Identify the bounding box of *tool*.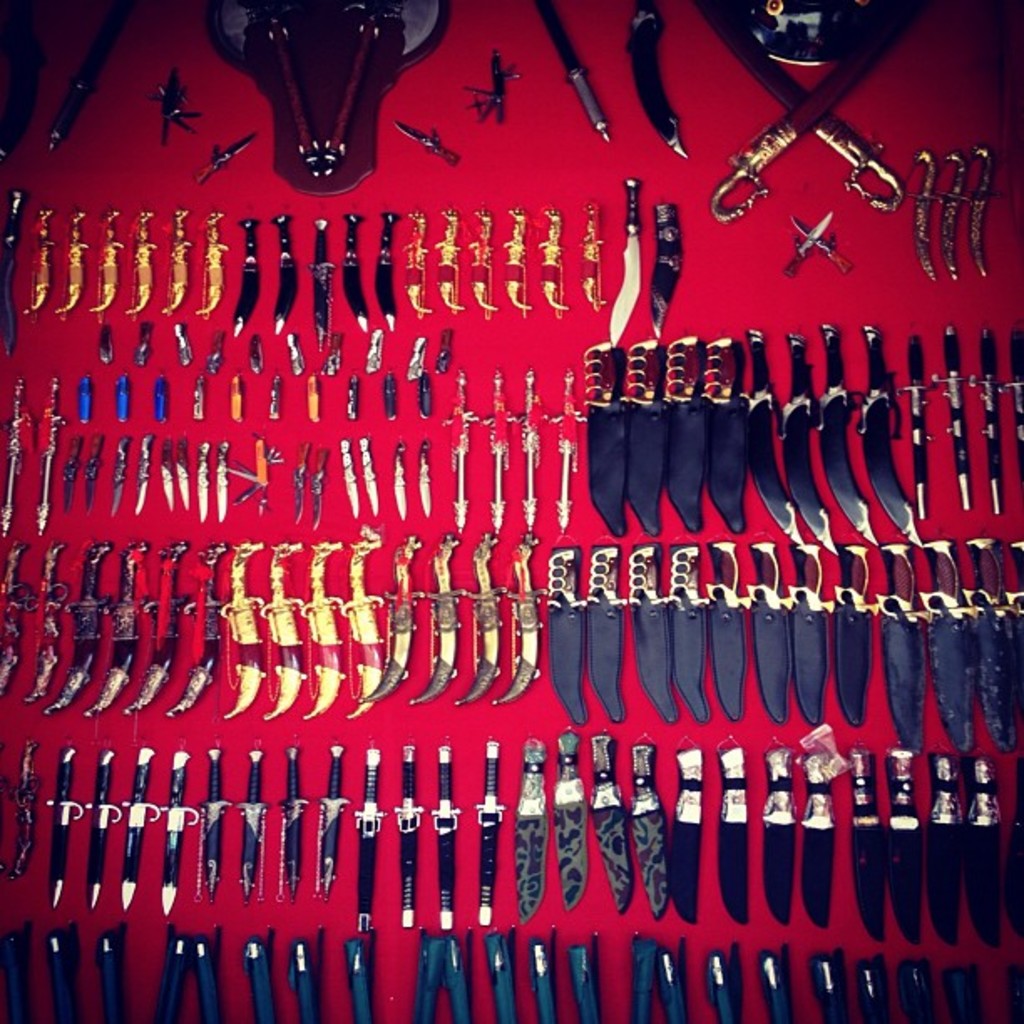
(939,146,965,283).
